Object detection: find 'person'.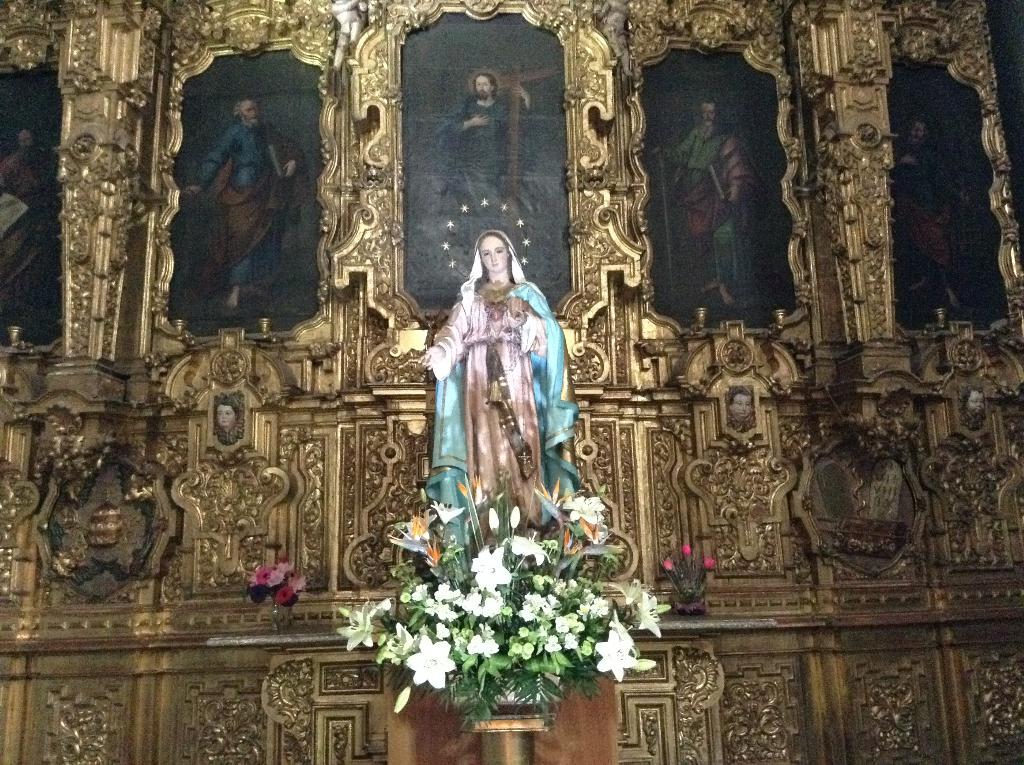
{"x1": 0, "y1": 124, "x2": 56, "y2": 322}.
